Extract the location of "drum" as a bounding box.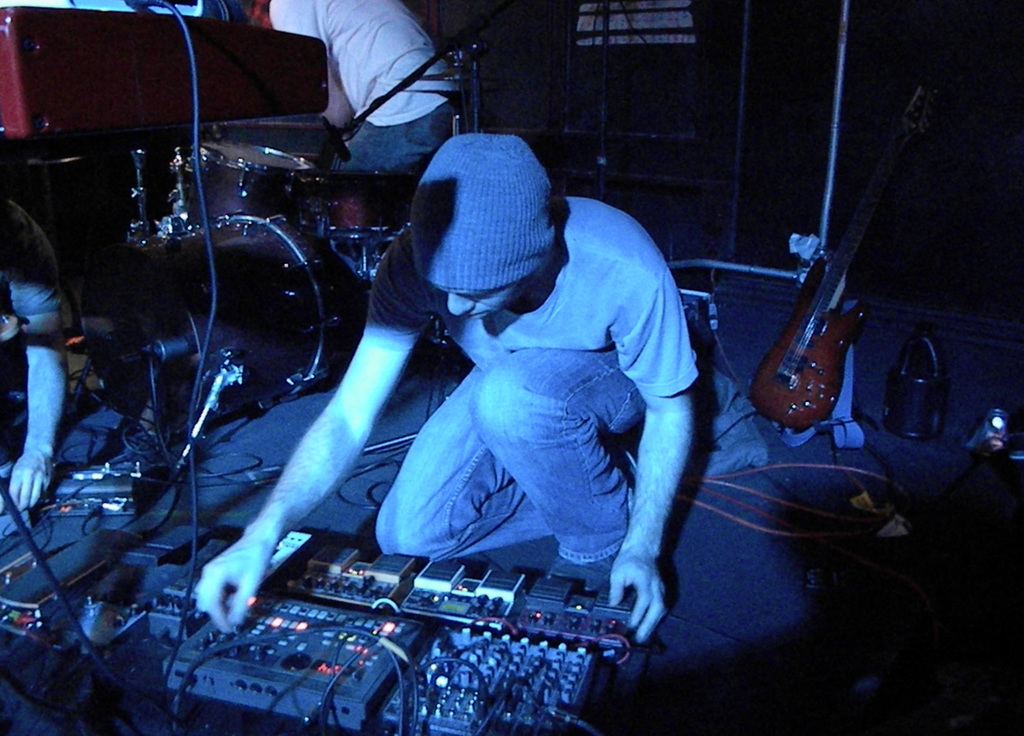
(308, 168, 419, 240).
